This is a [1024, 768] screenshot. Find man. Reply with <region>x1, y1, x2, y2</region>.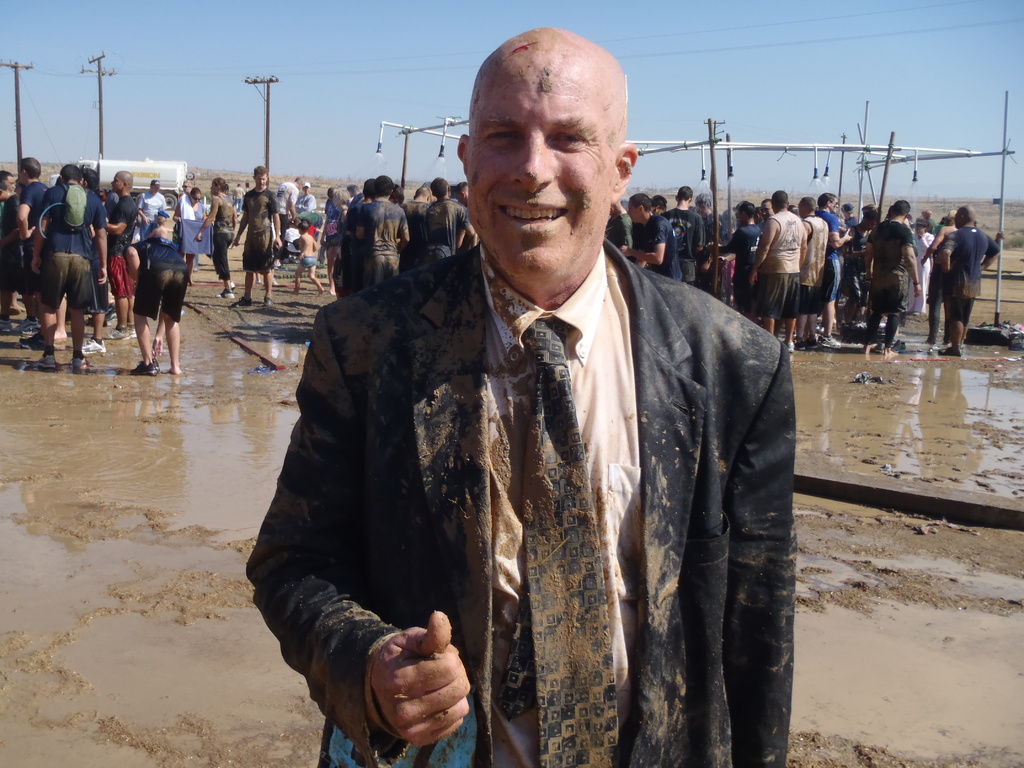
<region>109, 167, 139, 339</region>.
